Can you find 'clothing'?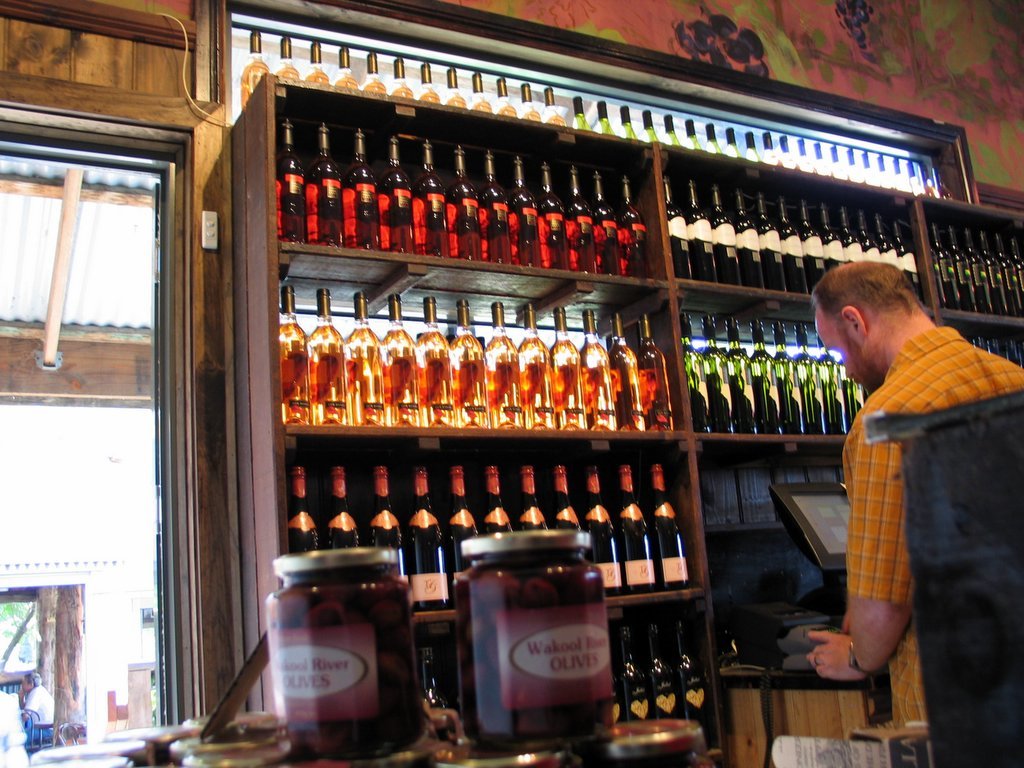
Yes, bounding box: locate(25, 688, 66, 721).
